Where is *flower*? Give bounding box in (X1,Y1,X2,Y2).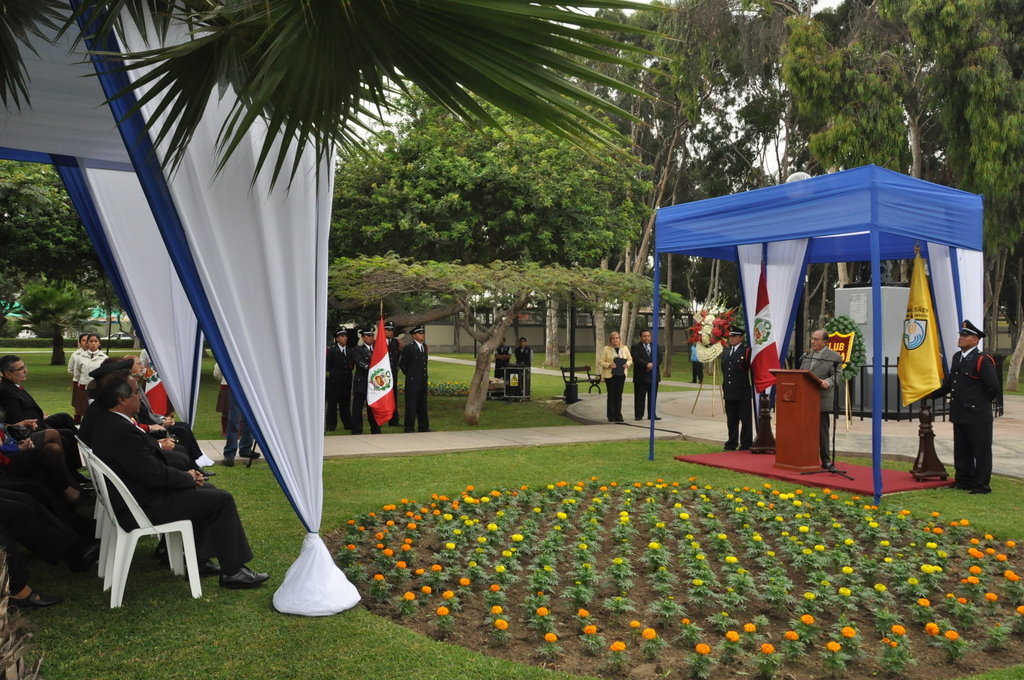
(984,545,996,558).
